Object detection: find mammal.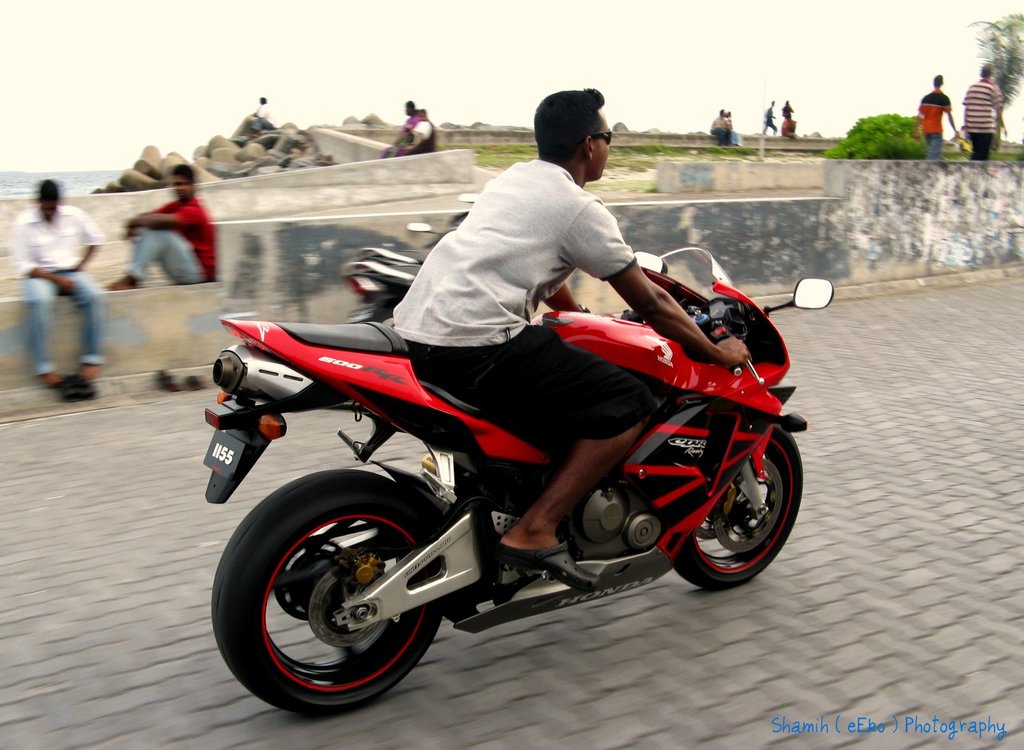
16/184/97/418.
